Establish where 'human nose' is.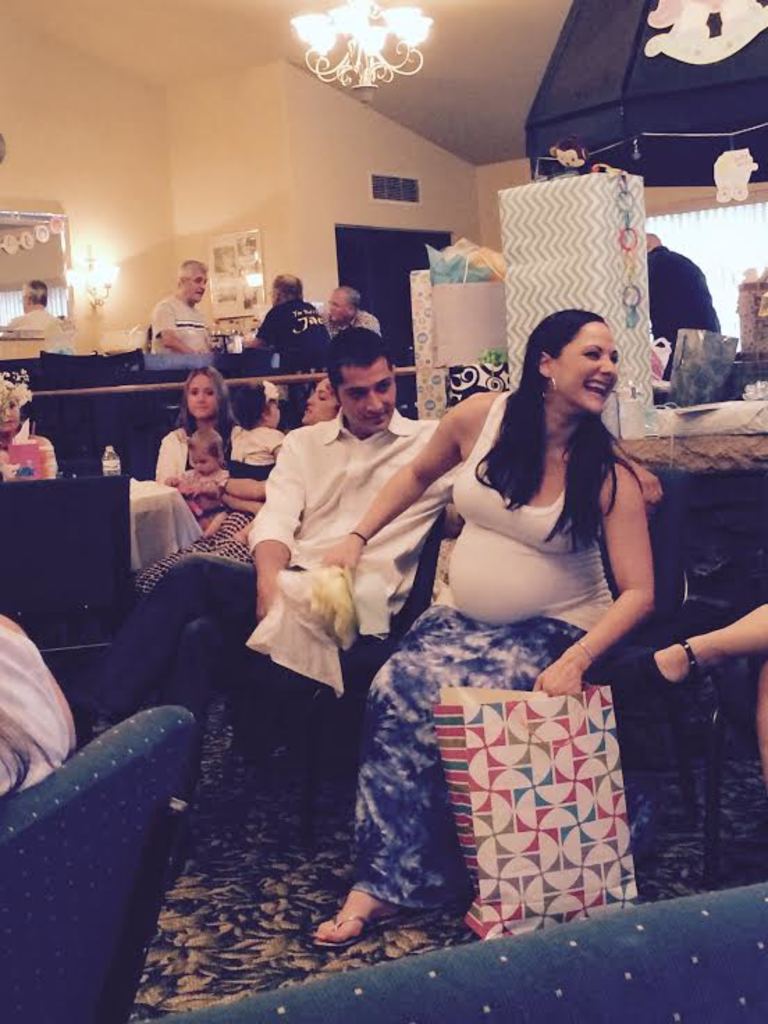
Established at (x1=200, y1=282, x2=205, y2=289).
